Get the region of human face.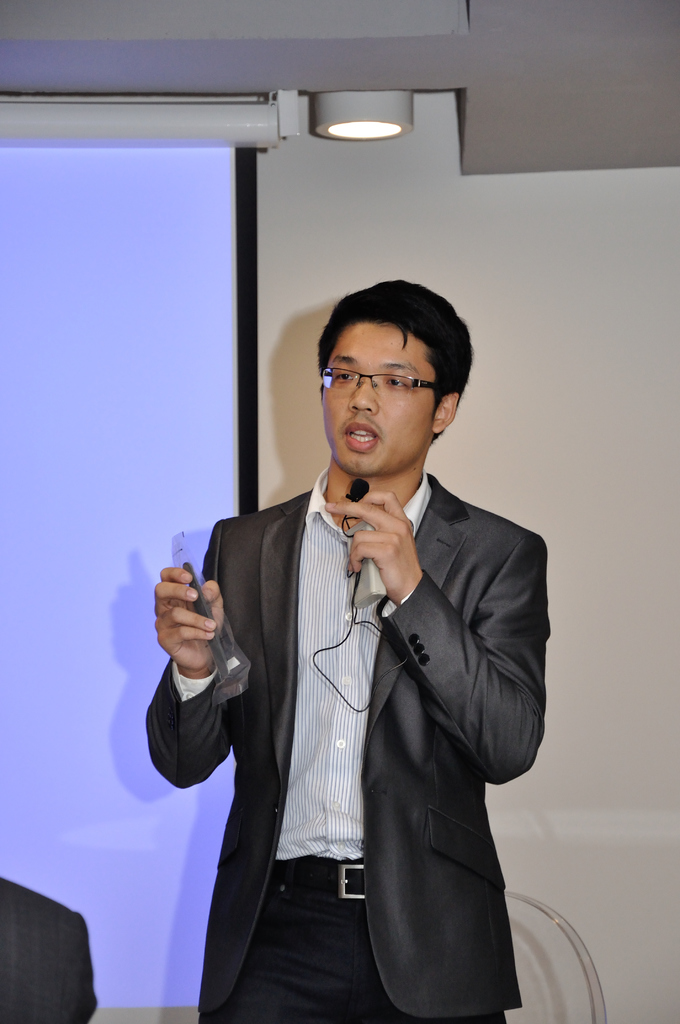
322:323:434:476.
